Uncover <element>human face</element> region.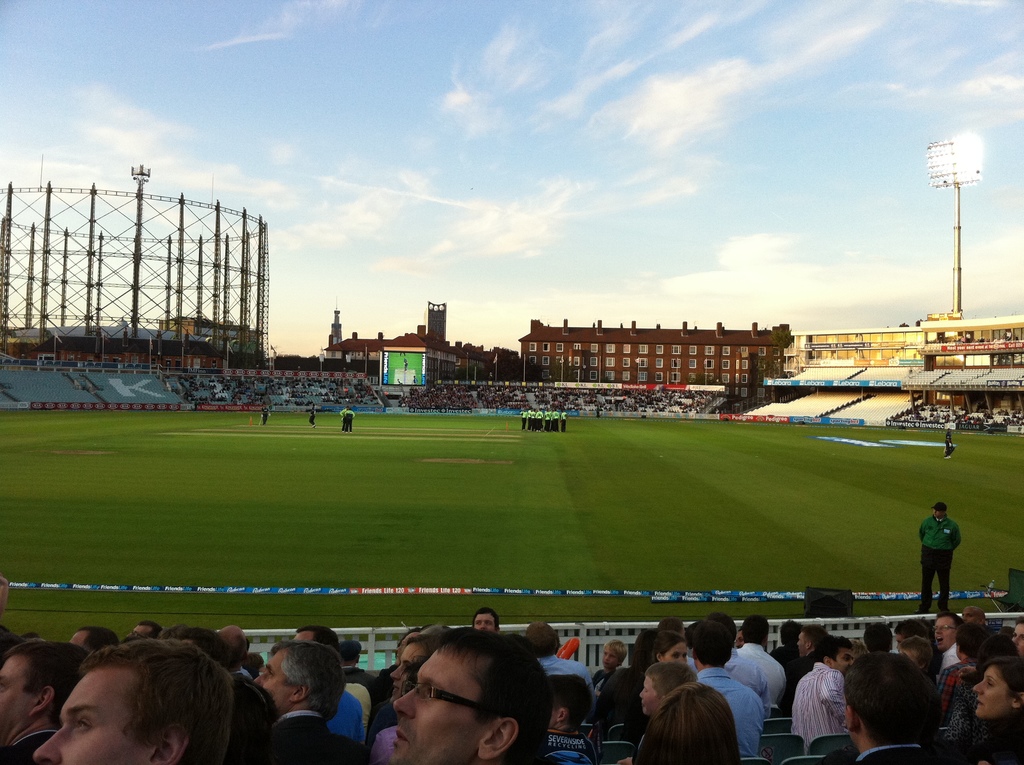
Uncovered: bbox(639, 676, 661, 716).
